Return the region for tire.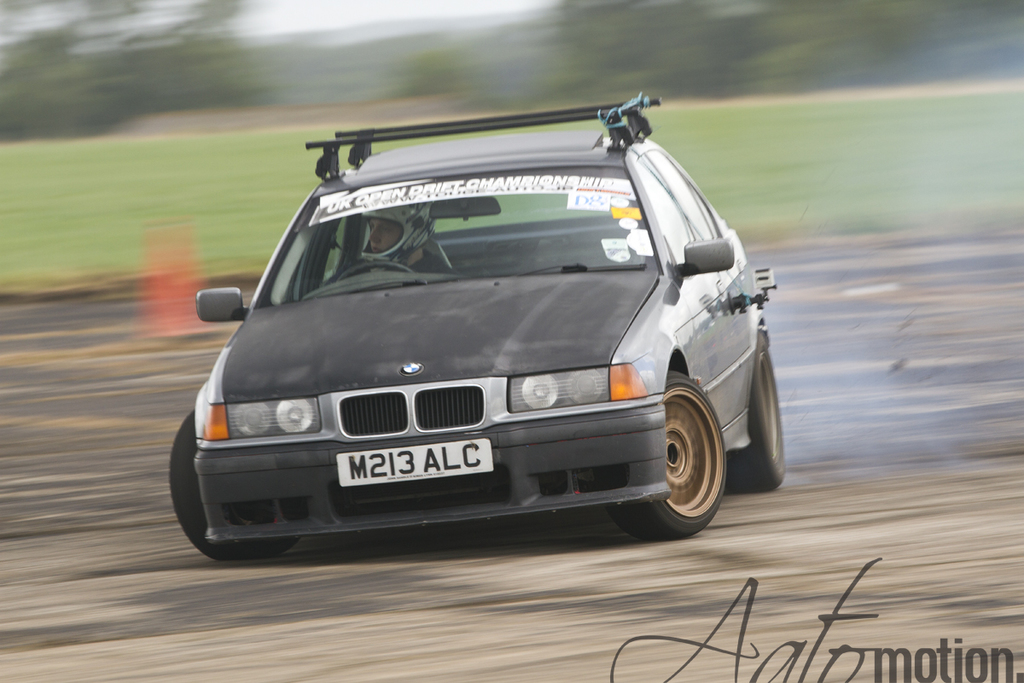
{"left": 727, "top": 330, "right": 784, "bottom": 492}.
